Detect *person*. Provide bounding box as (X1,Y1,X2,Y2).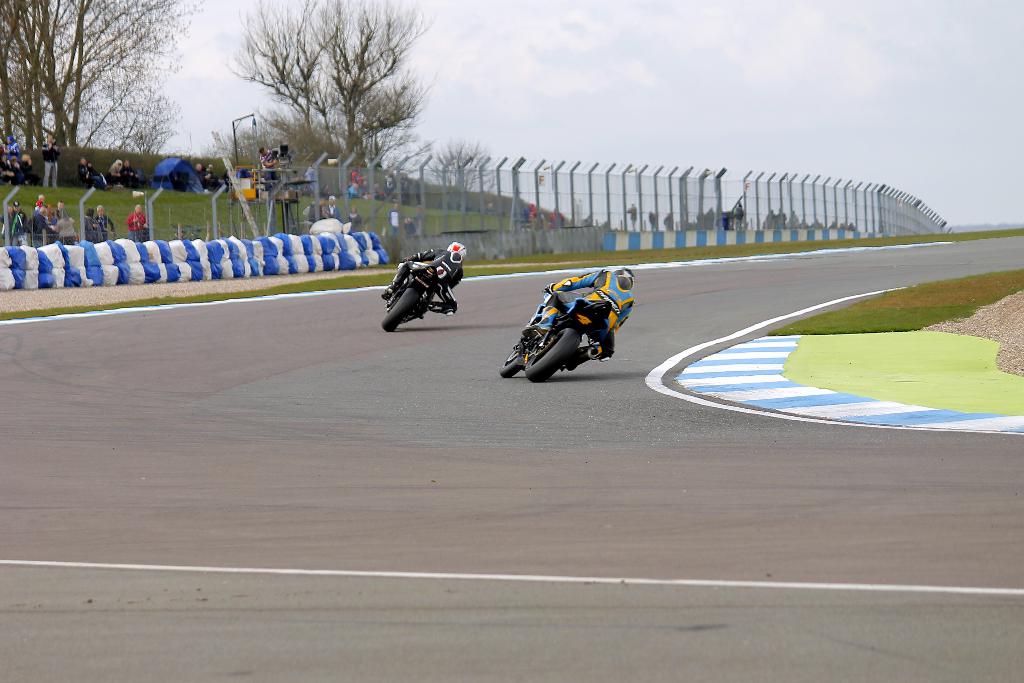
(623,204,637,235).
